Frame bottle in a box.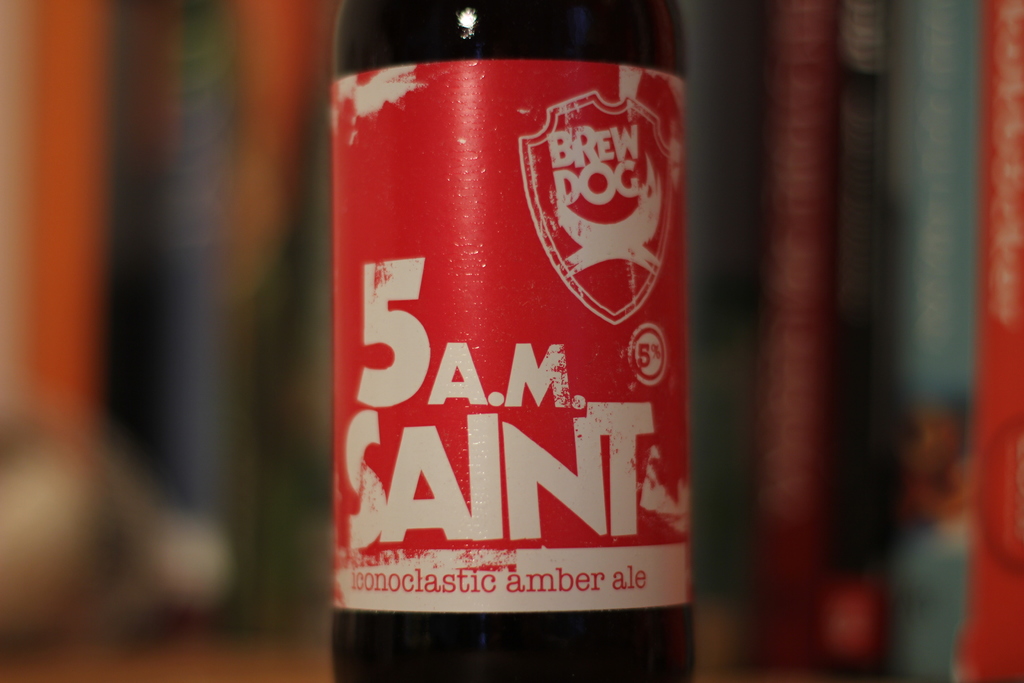
<region>303, 0, 692, 634</region>.
